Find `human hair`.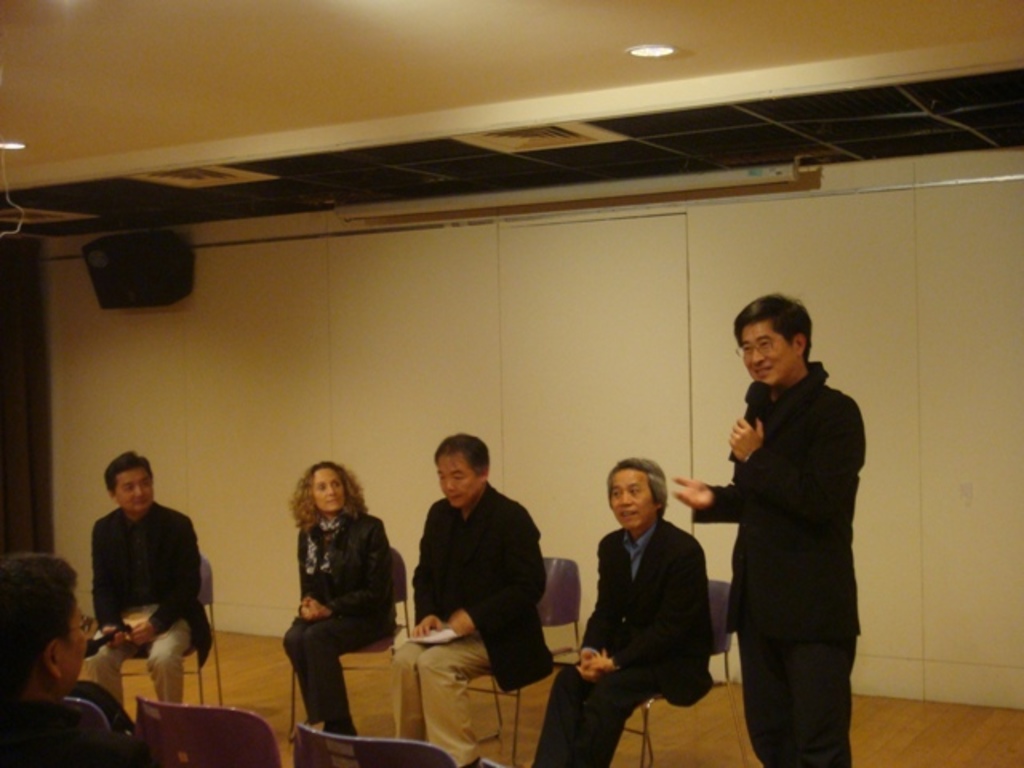
crop(107, 451, 149, 501).
